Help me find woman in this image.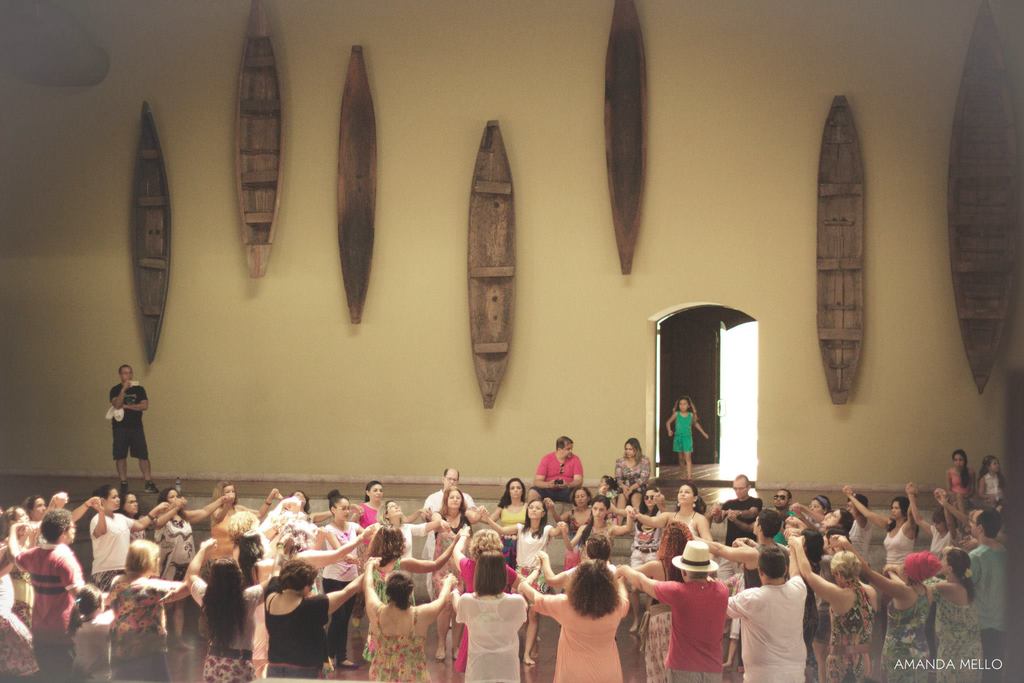
Found it: [x1=275, y1=487, x2=331, y2=526].
